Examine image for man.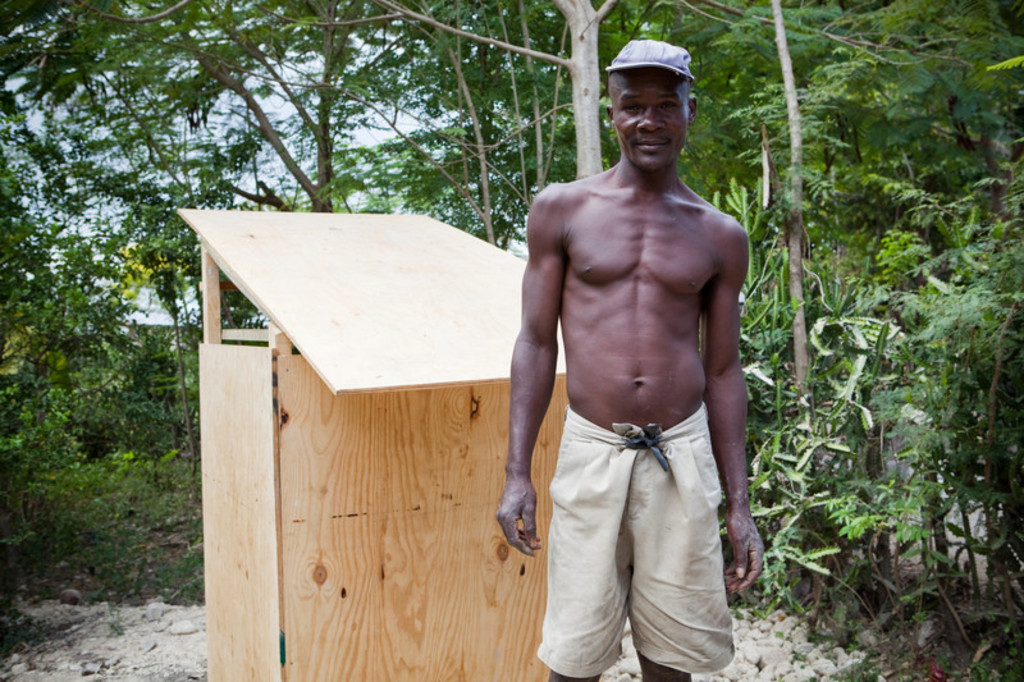
Examination result: region(508, 36, 751, 581).
